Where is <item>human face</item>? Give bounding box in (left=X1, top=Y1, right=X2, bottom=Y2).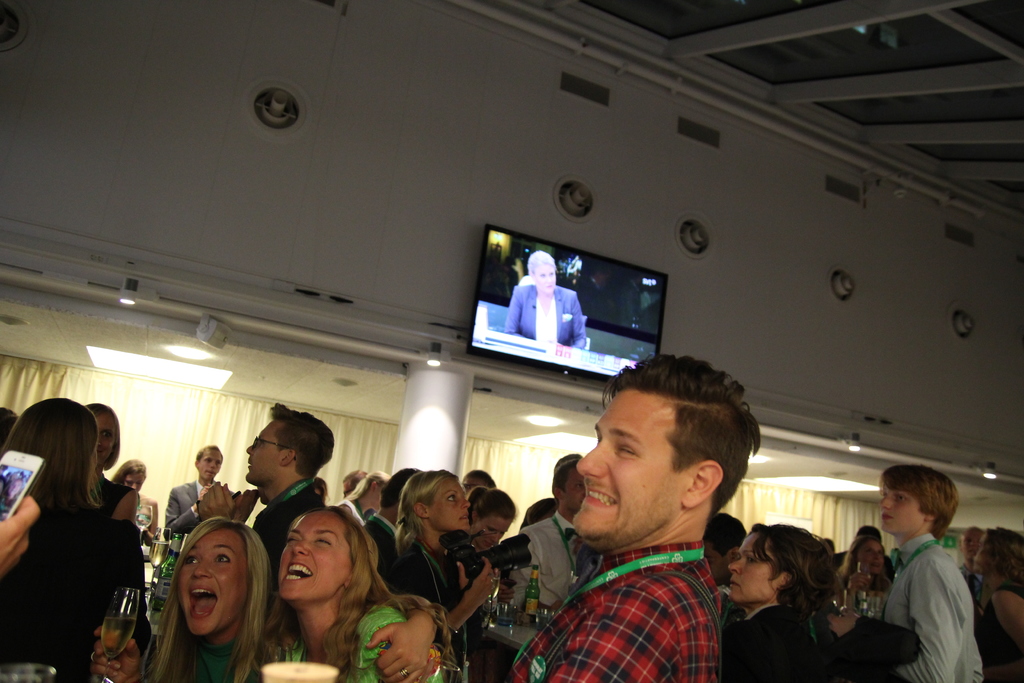
(left=244, top=421, right=282, bottom=484).
